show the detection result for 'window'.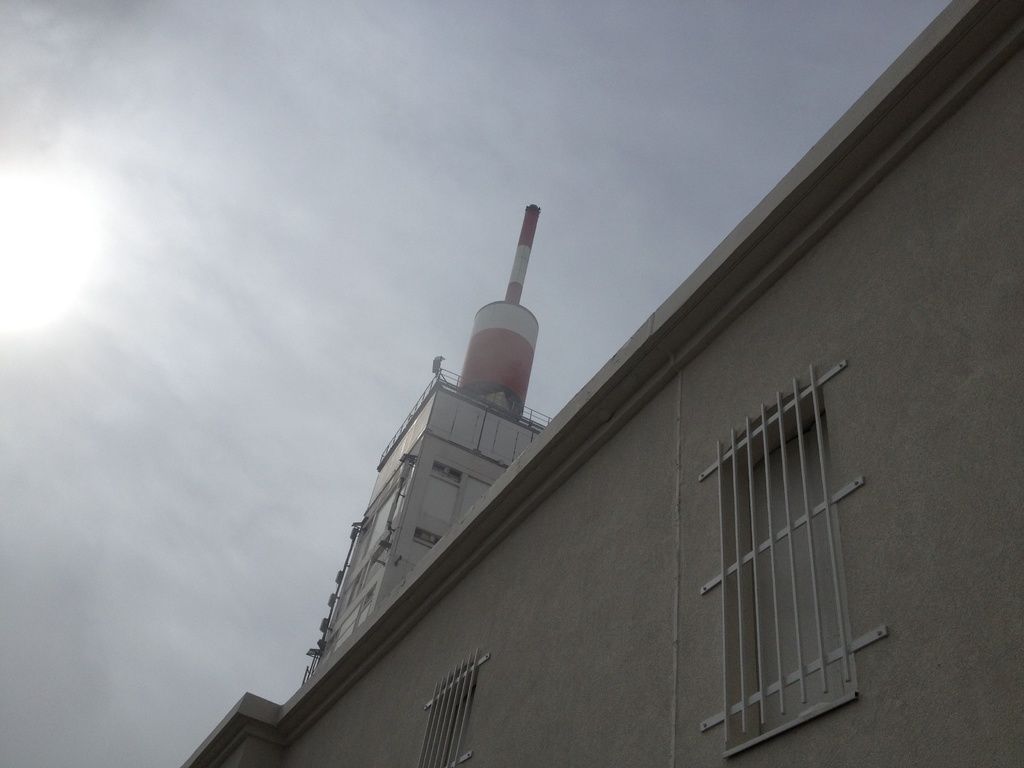
locate(419, 648, 491, 767).
